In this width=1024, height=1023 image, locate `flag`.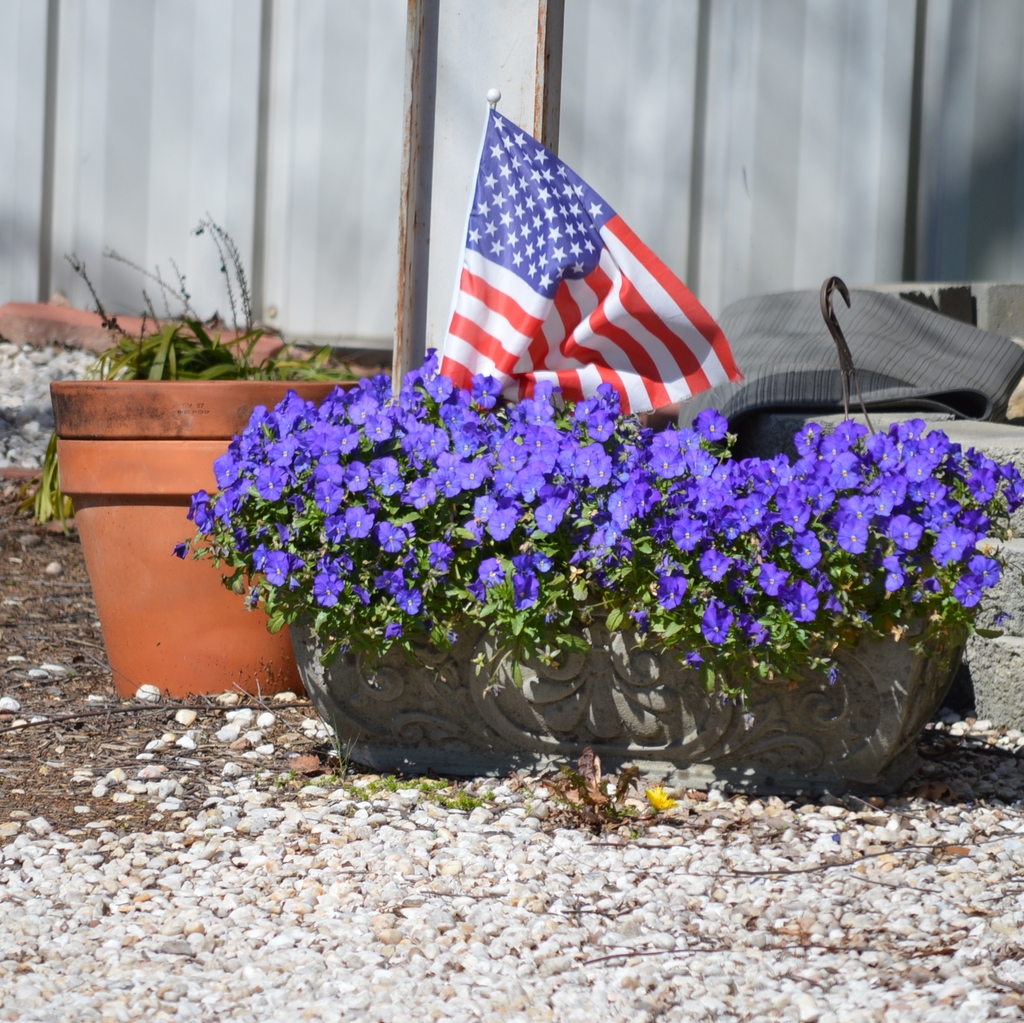
Bounding box: 428, 83, 739, 437.
